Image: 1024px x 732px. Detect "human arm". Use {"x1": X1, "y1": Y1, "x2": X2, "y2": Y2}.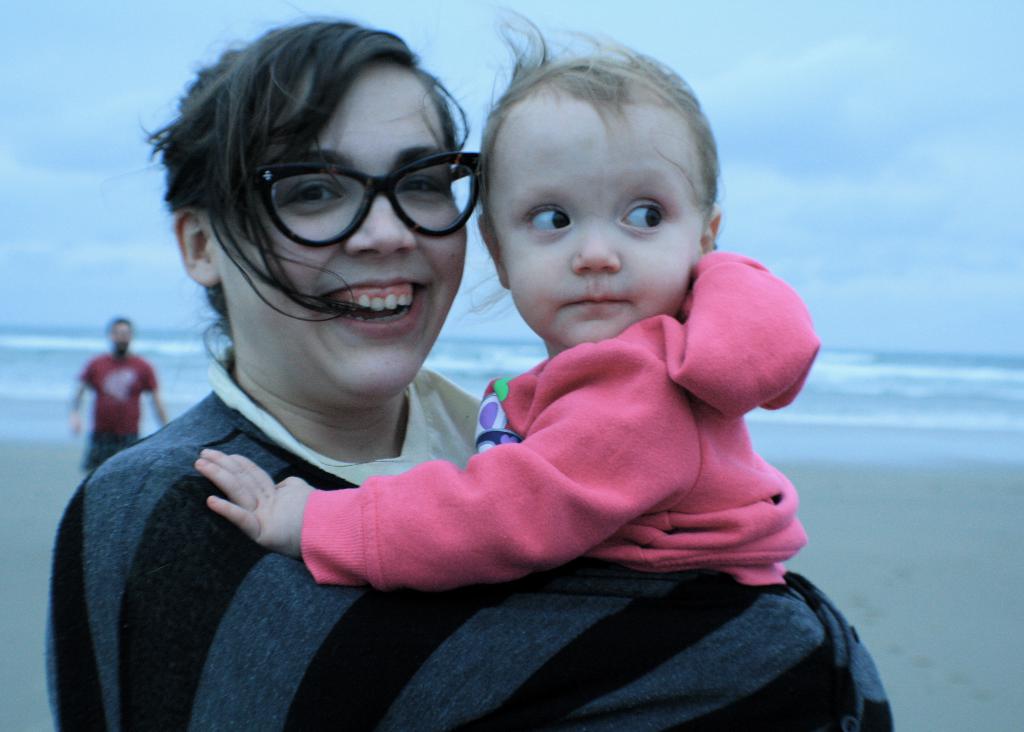
{"x1": 67, "y1": 351, "x2": 89, "y2": 439}.
